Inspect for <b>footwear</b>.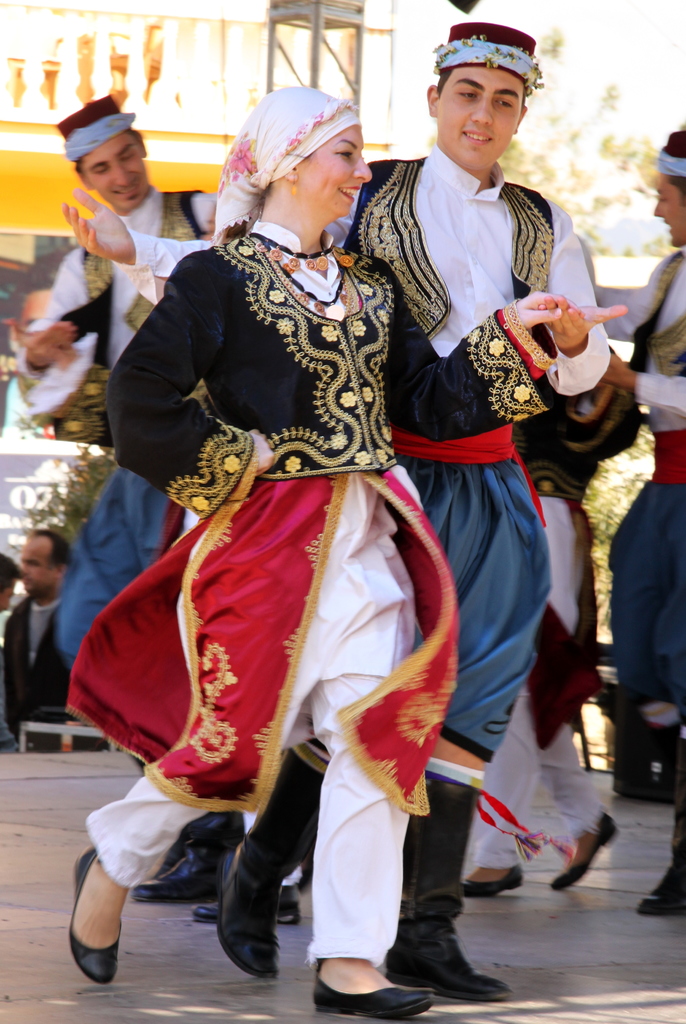
Inspection: bbox(545, 811, 620, 897).
